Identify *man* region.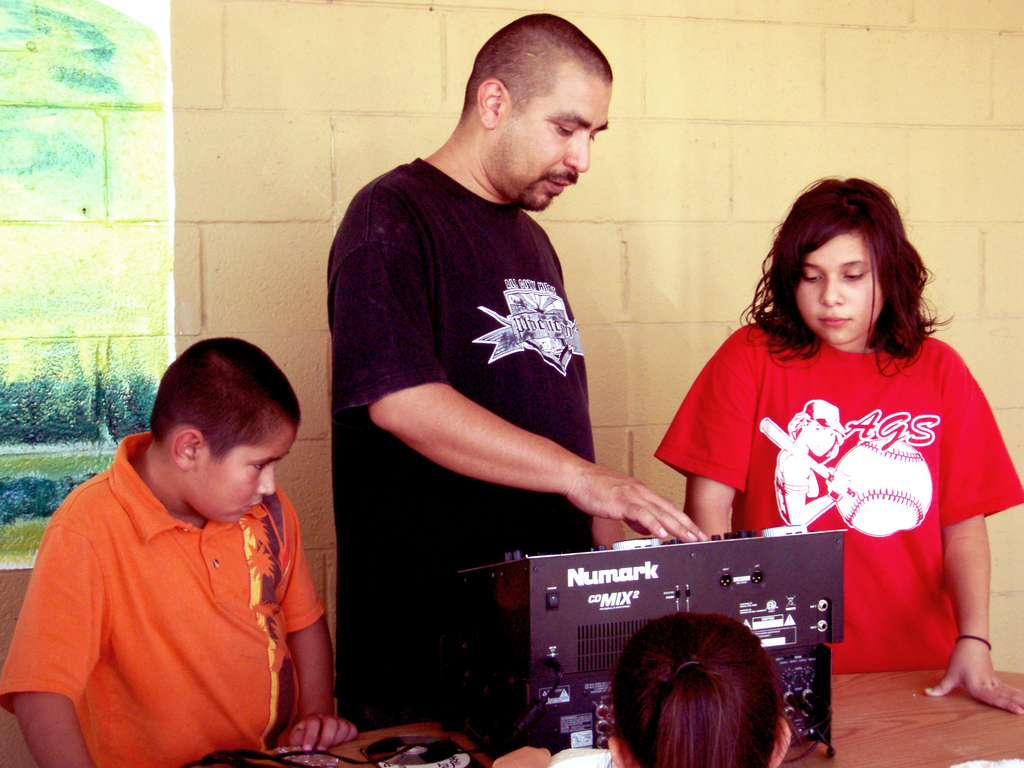
Region: <region>307, 21, 686, 685</region>.
